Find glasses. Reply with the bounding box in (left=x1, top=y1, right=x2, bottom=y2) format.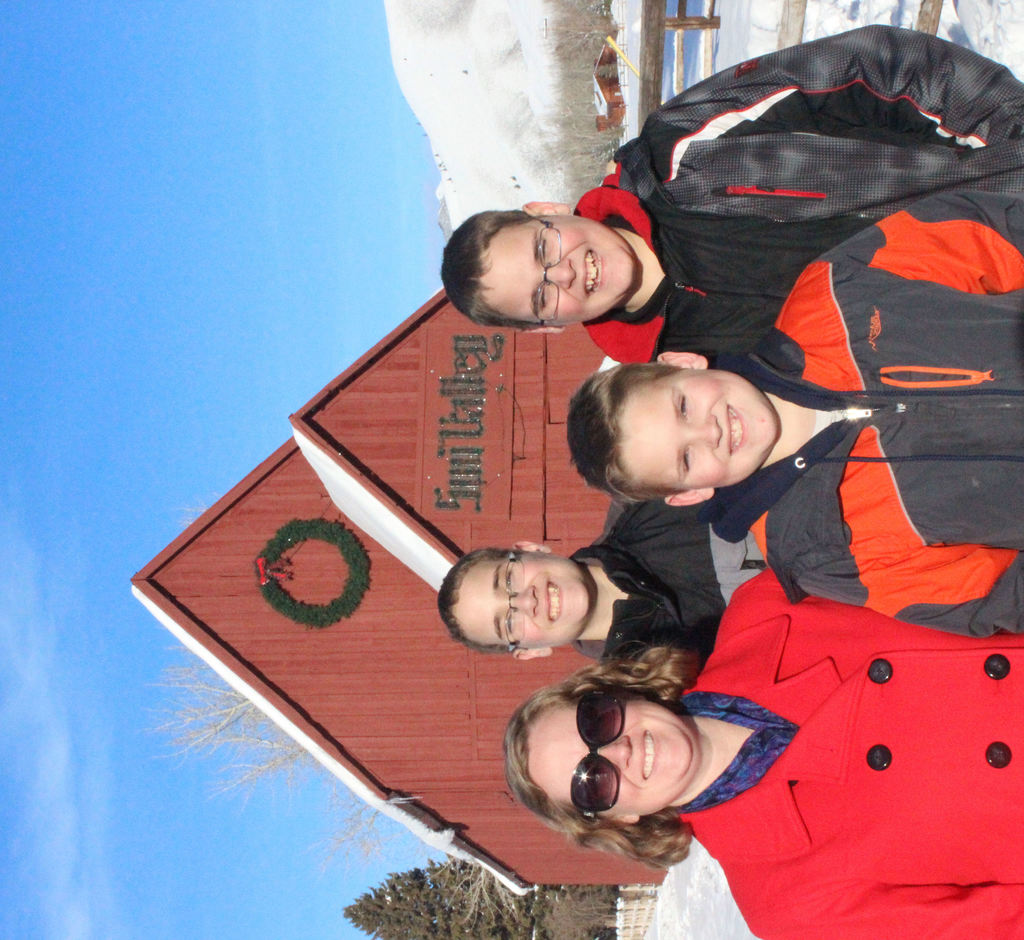
(left=529, top=211, right=566, bottom=328).
